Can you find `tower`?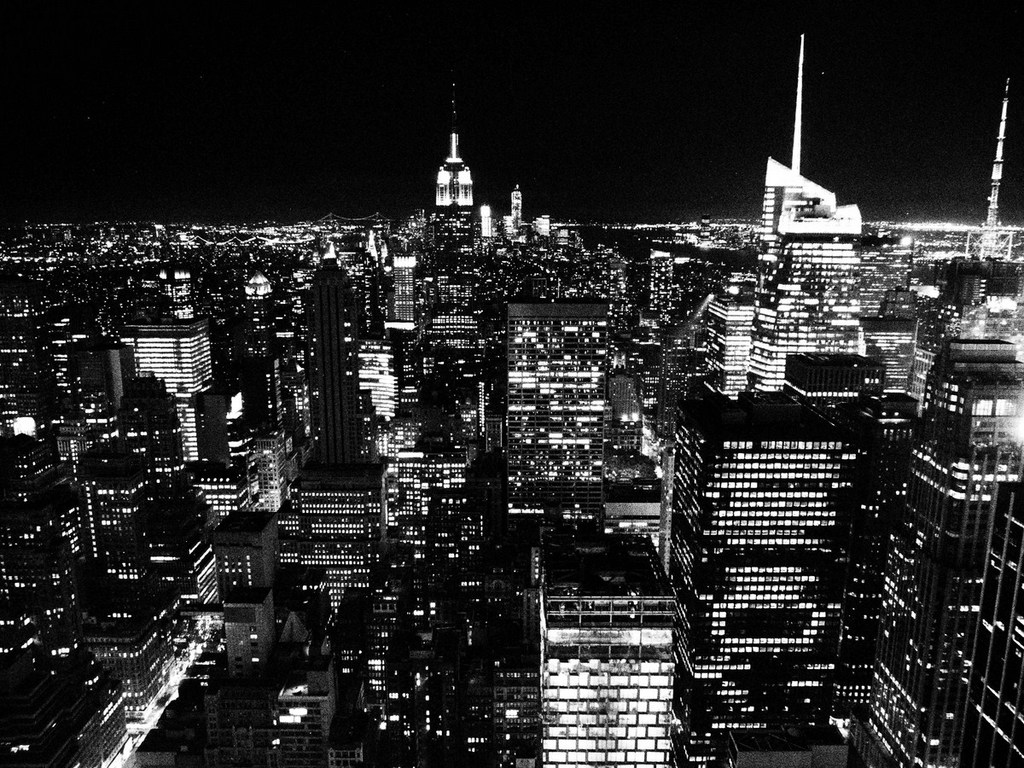
Yes, bounding box: [x1=541, y1=535, x2=683, y2=764].
